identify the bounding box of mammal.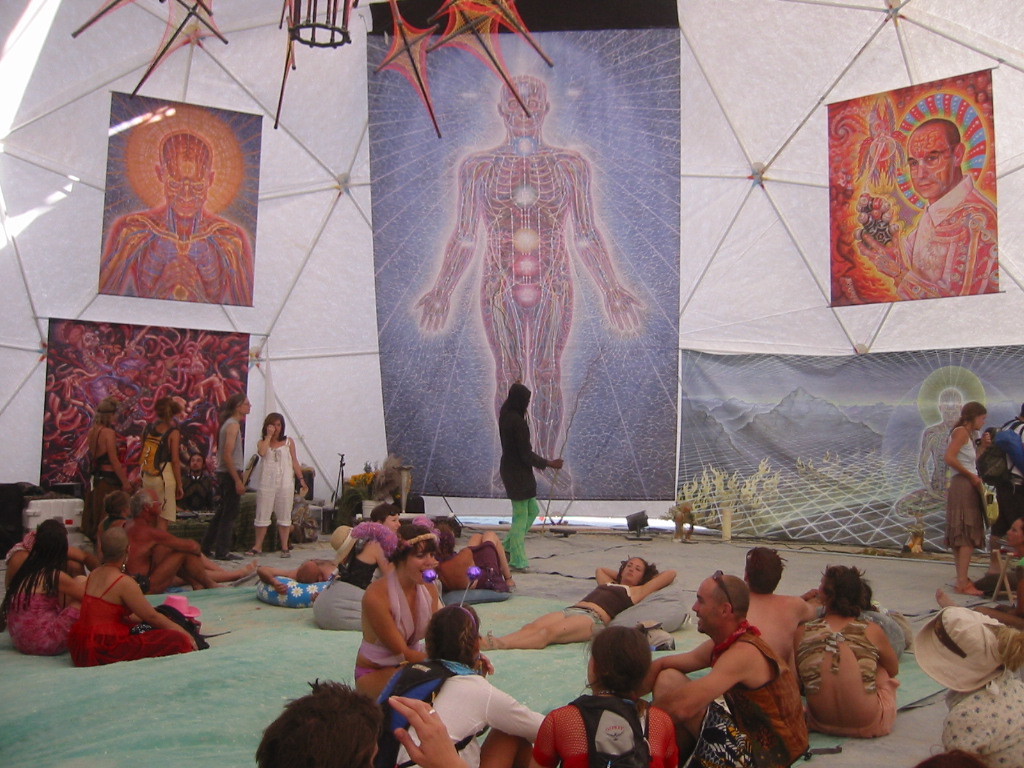
<bbox>260, 556, 350, 594</bbox>.
